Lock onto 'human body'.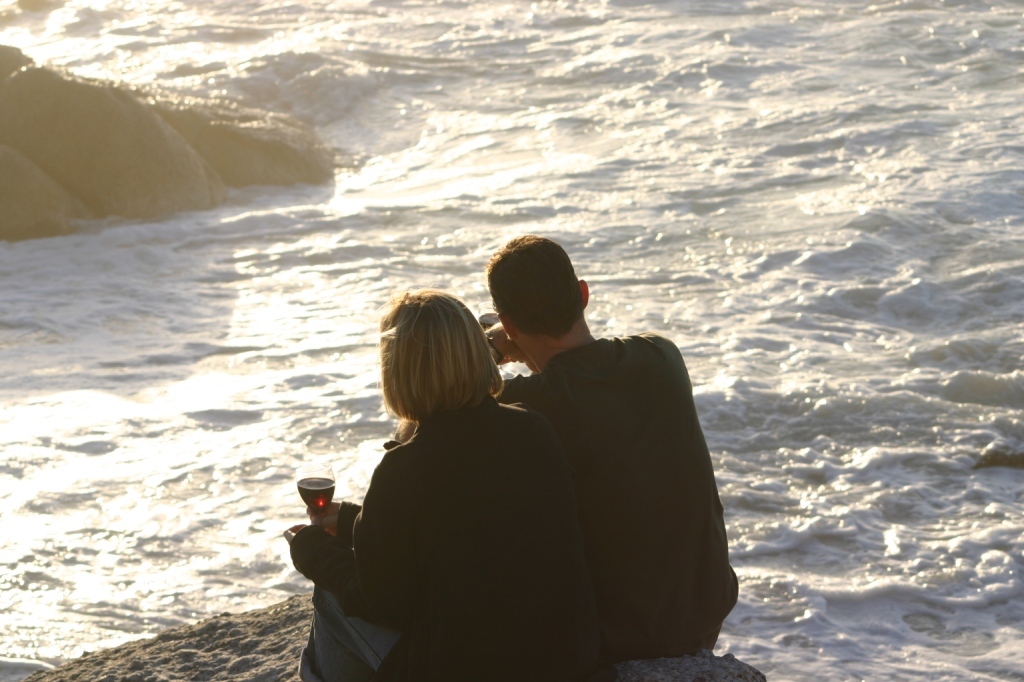
Locked: 475, 236, 739, 675.
